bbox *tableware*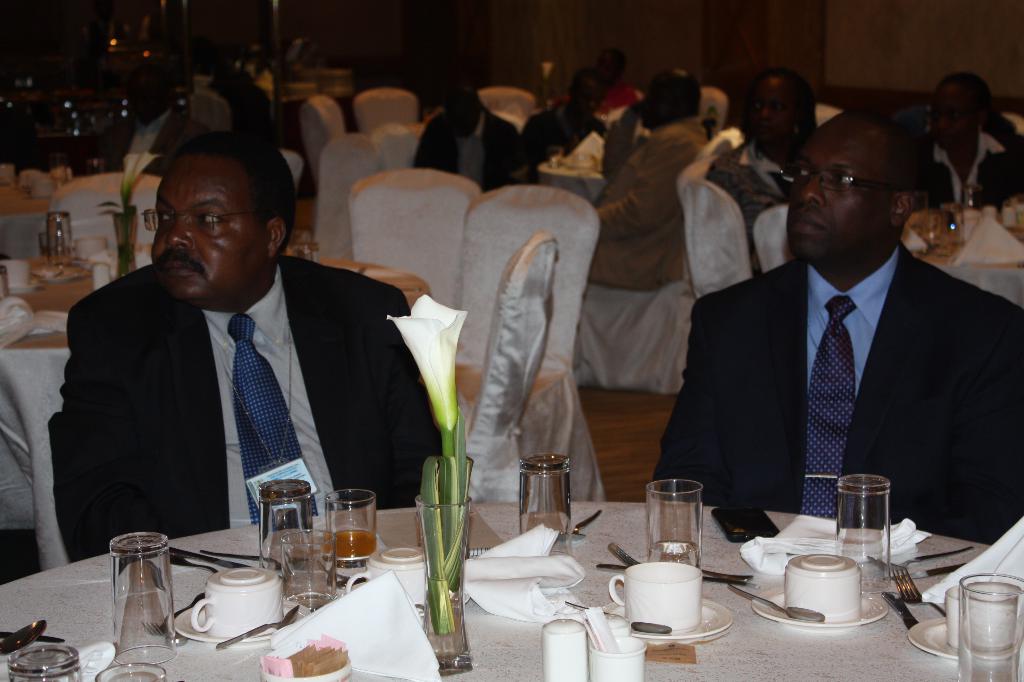
[x1=0, y1=630, x2=66, y2=643]
